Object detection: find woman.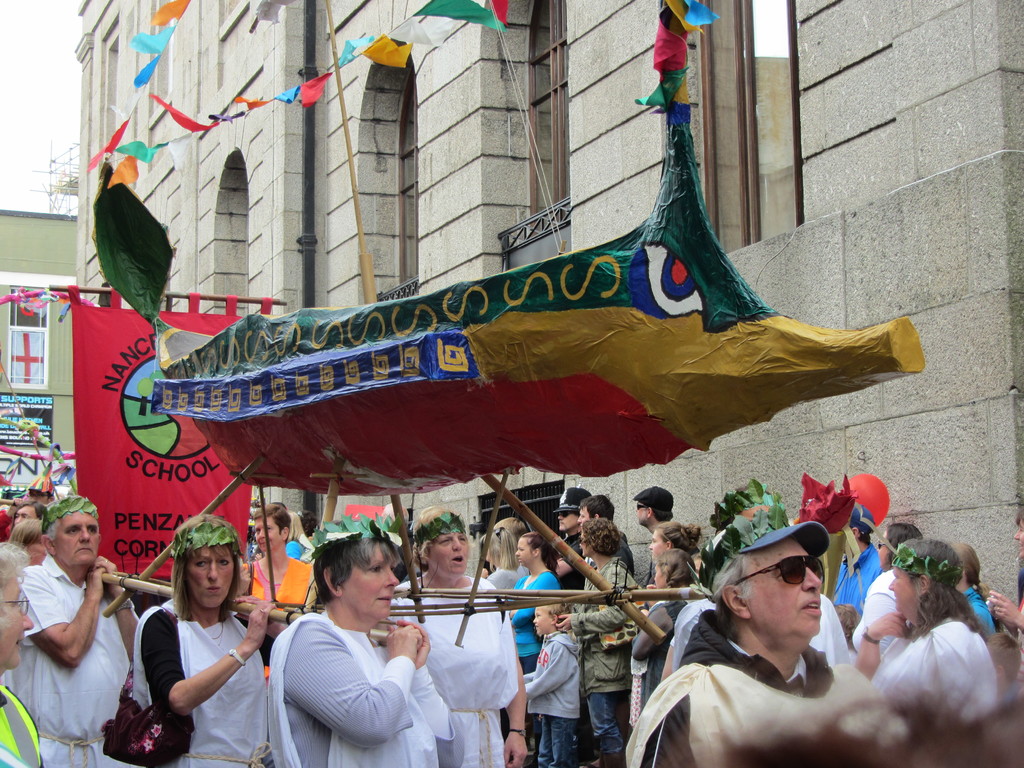
detection(264, 511, 452, 767).
